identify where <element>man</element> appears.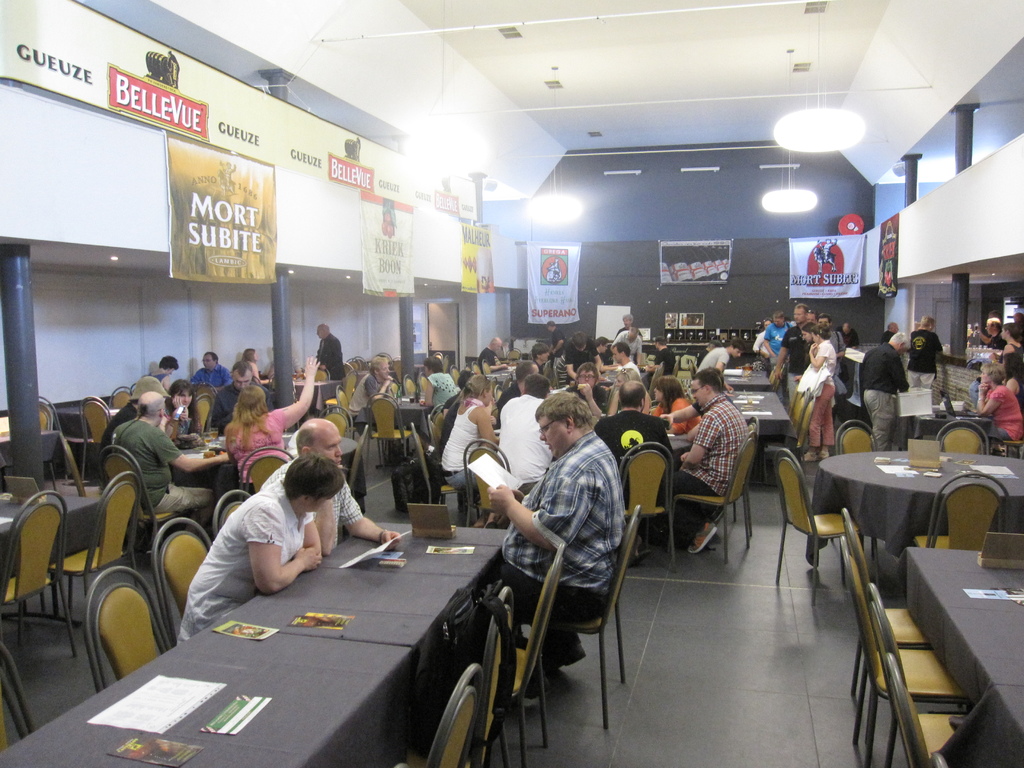
Appears at 259 415 398 564.
